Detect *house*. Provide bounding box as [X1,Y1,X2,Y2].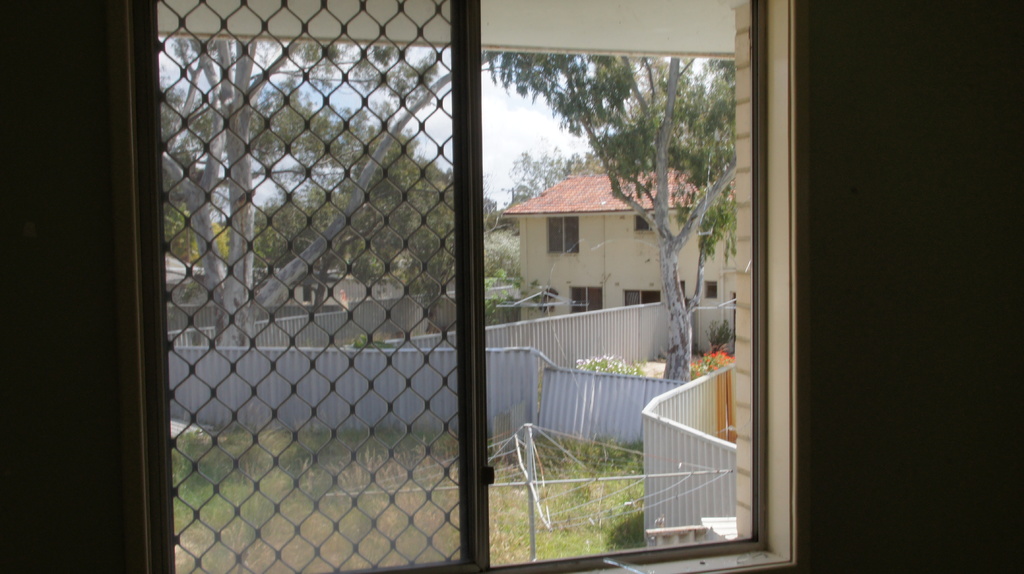
[0,0,1023,573].
